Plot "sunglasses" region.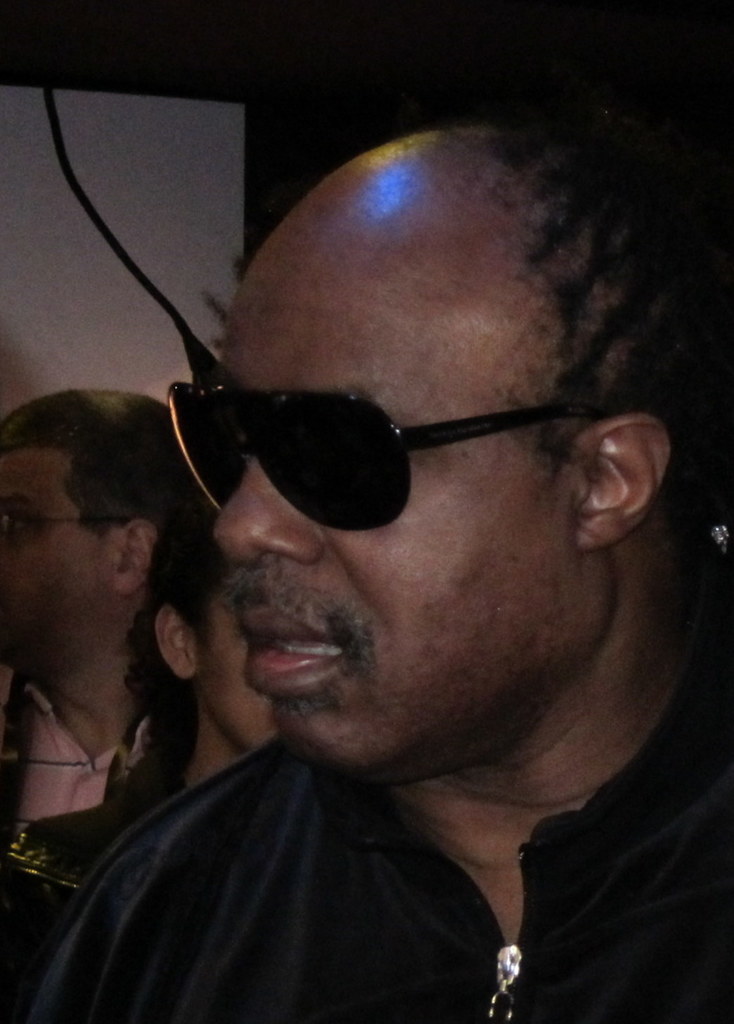
Plotted at rect(165, 382, 613, 533).
